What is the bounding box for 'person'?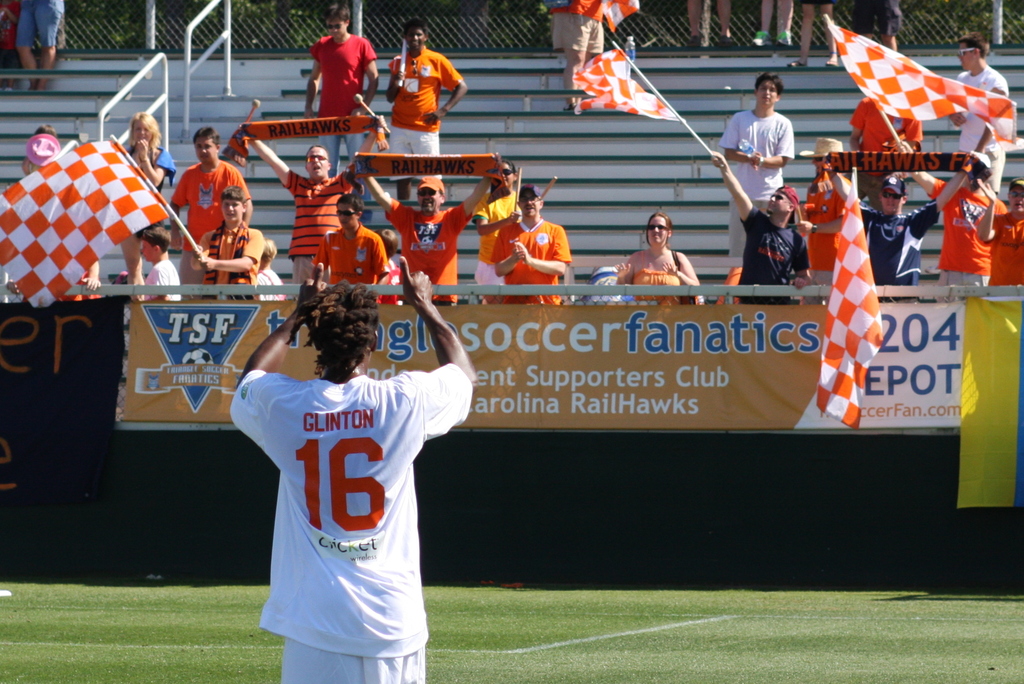
locate(544, 0, 611, 112).
